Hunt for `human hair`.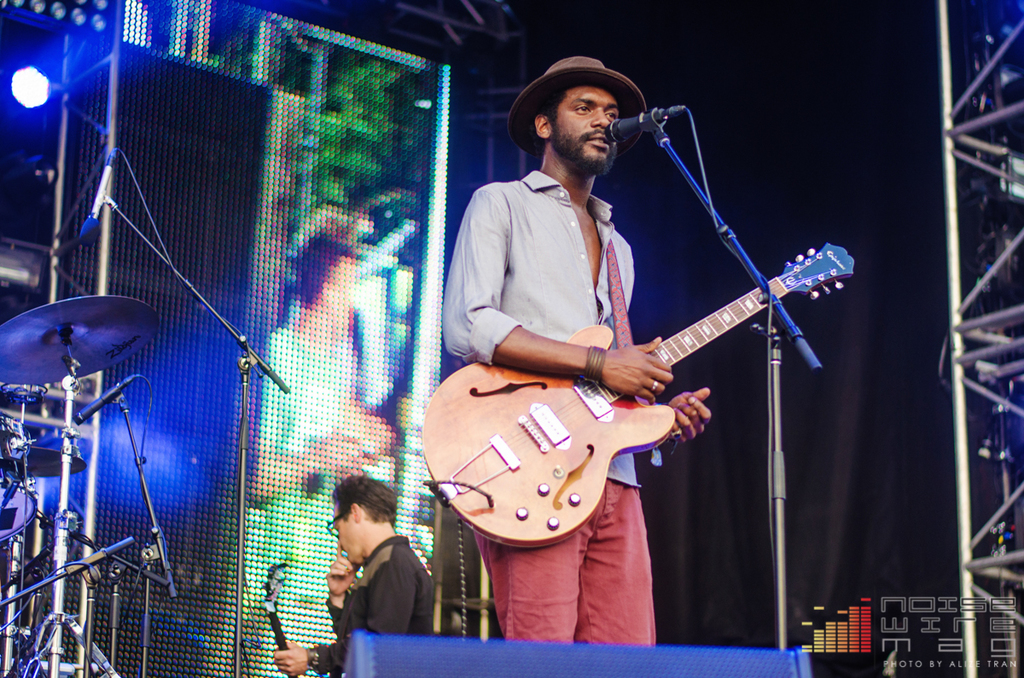
Hunted down at locate(528, 73, 601, 121).
